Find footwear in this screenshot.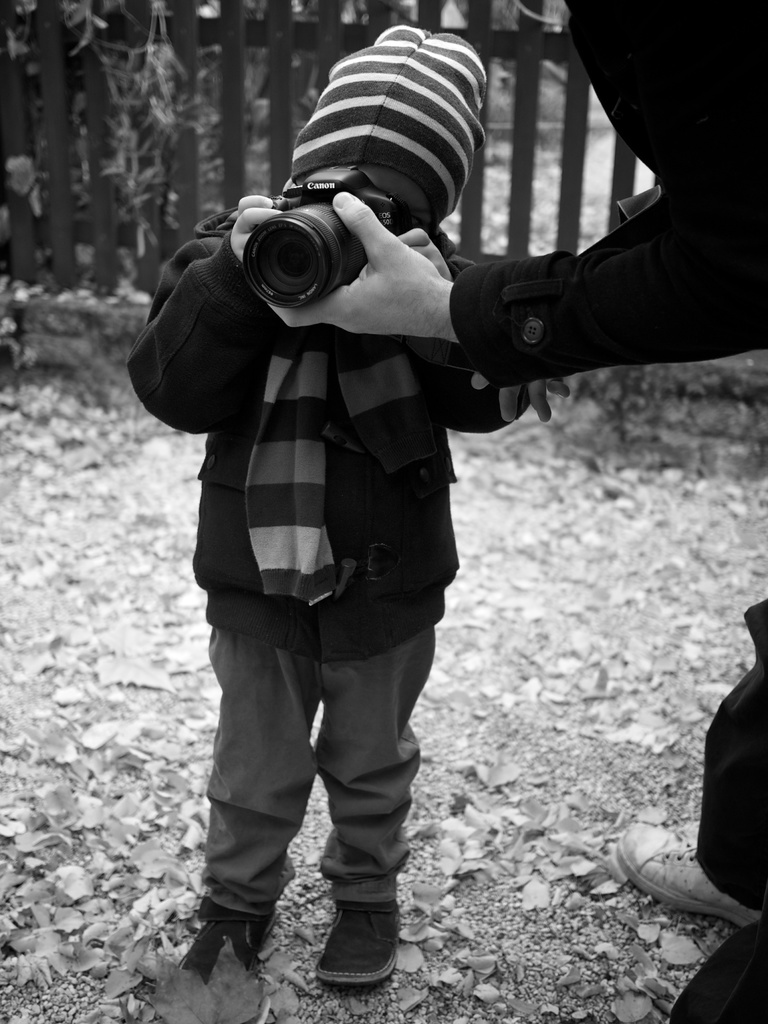
The bounding box for footwear is rect(172, 893, 287, 986).
